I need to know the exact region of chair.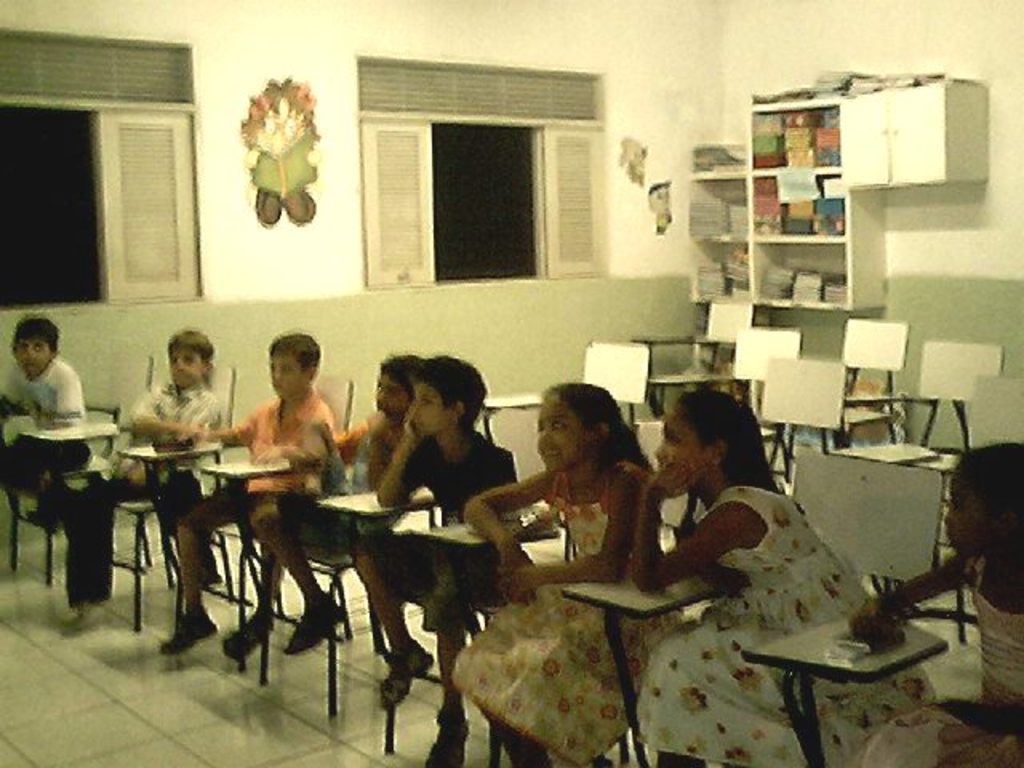
Region: 0/360/157/589.
